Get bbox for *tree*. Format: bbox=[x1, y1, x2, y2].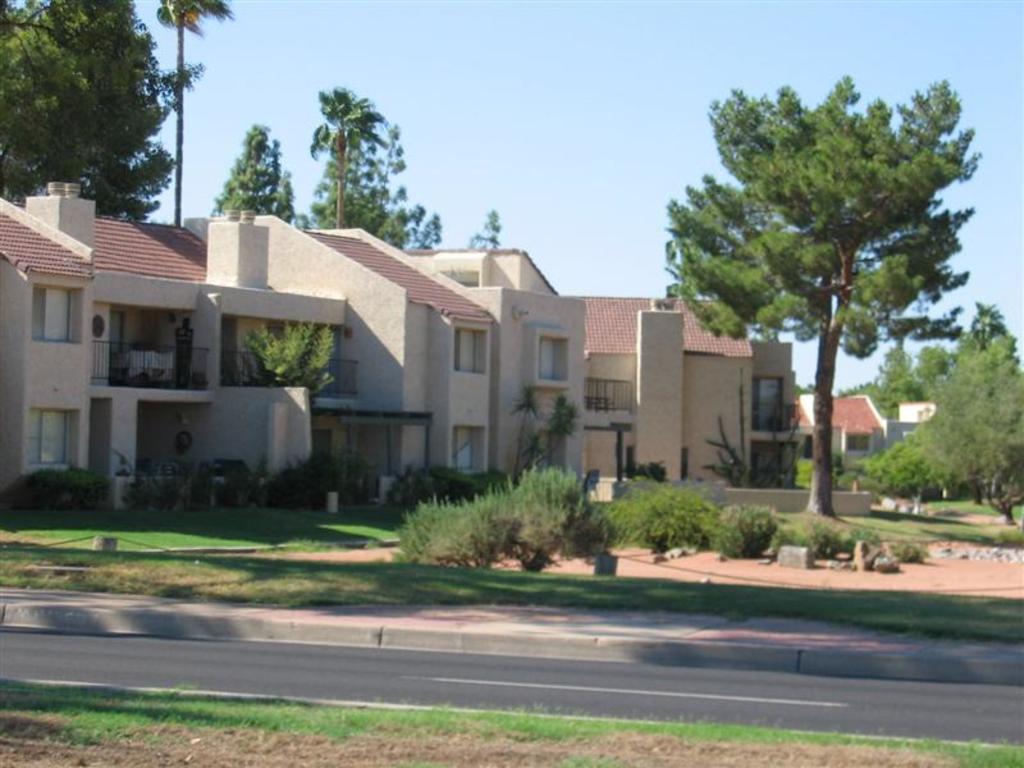
bbox=[0, 0, 206, 221].
